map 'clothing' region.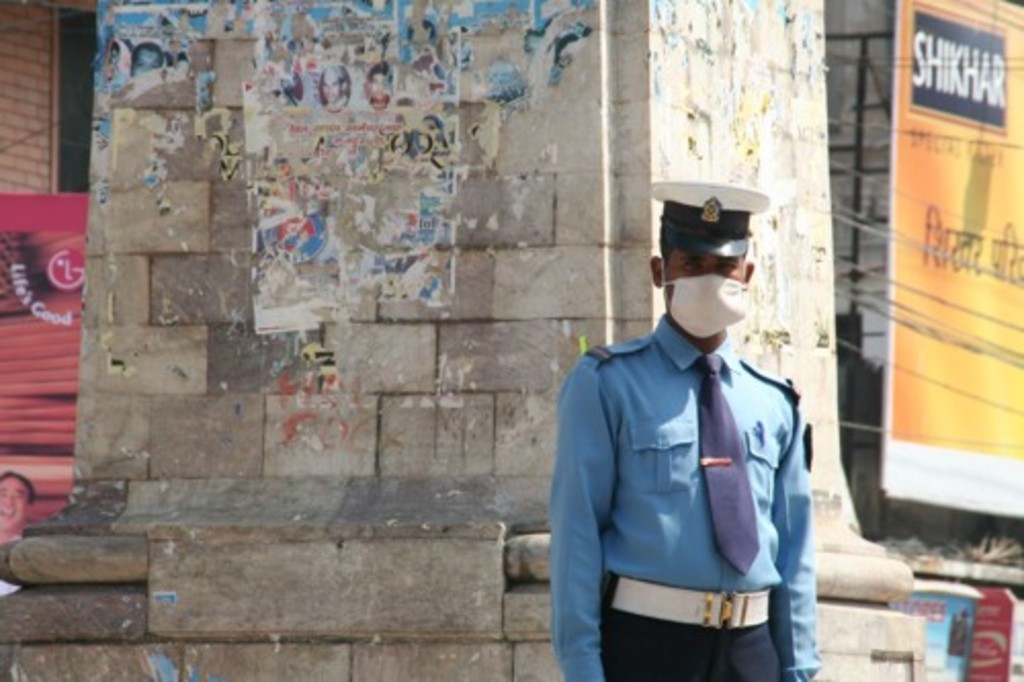
Mapped to pyautogui.locateOnScreen(545, 258, 829, 676).
